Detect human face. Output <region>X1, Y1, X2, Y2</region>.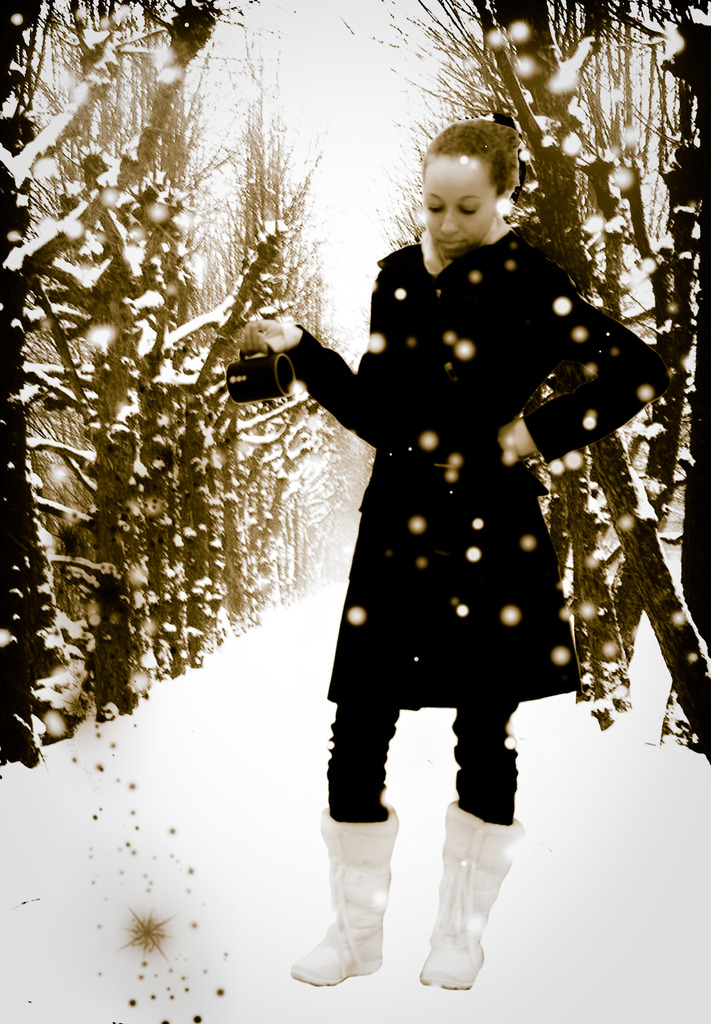
<region>420, 154, 502, 257</region>.
